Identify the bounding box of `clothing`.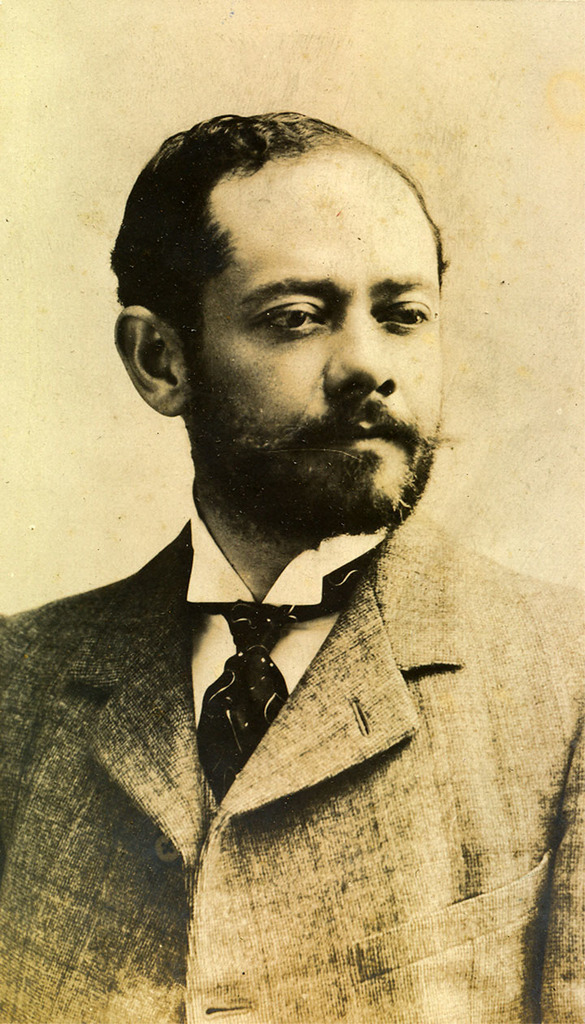
l=0, t=508, r=584, b=1023.
